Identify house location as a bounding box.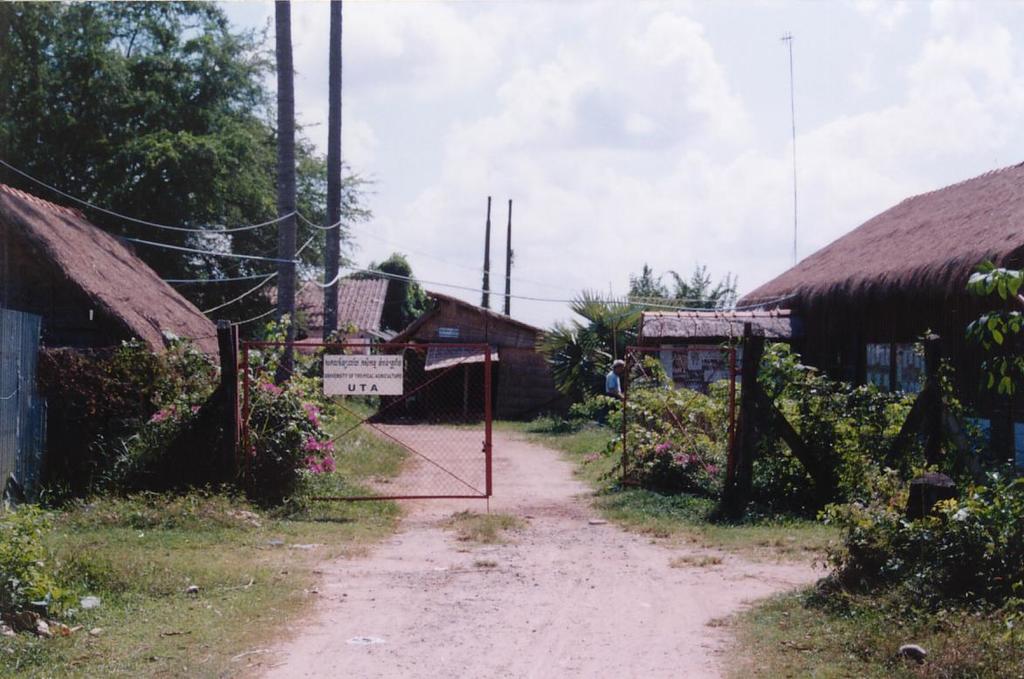
detection(8, 191, 225, 448).
